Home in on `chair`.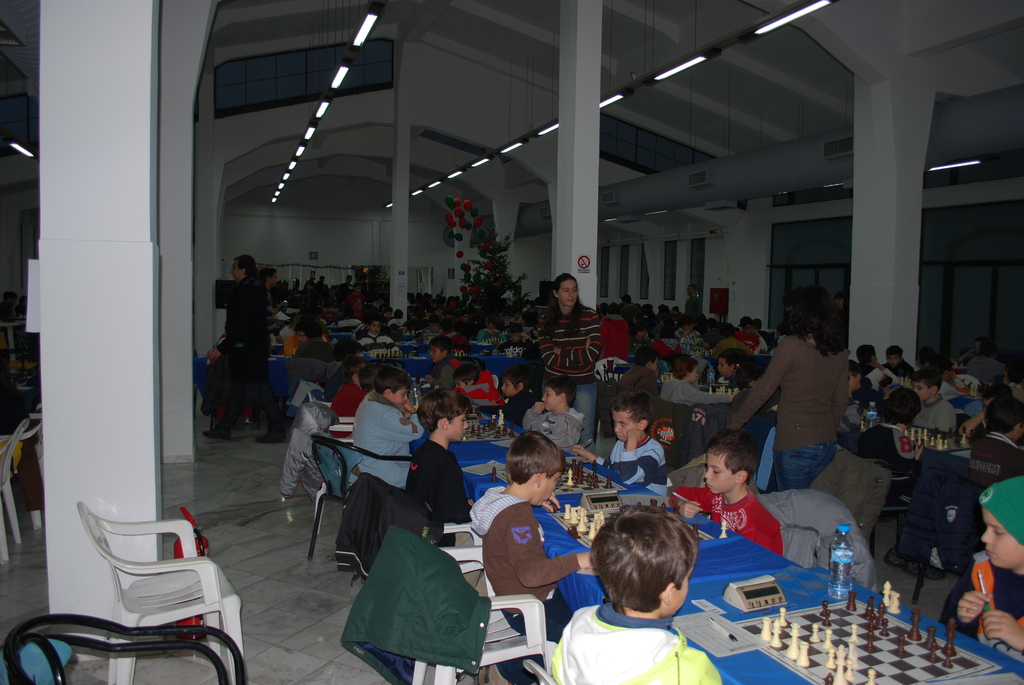
Homed in at bbox(891, 467, 1001, 608).
